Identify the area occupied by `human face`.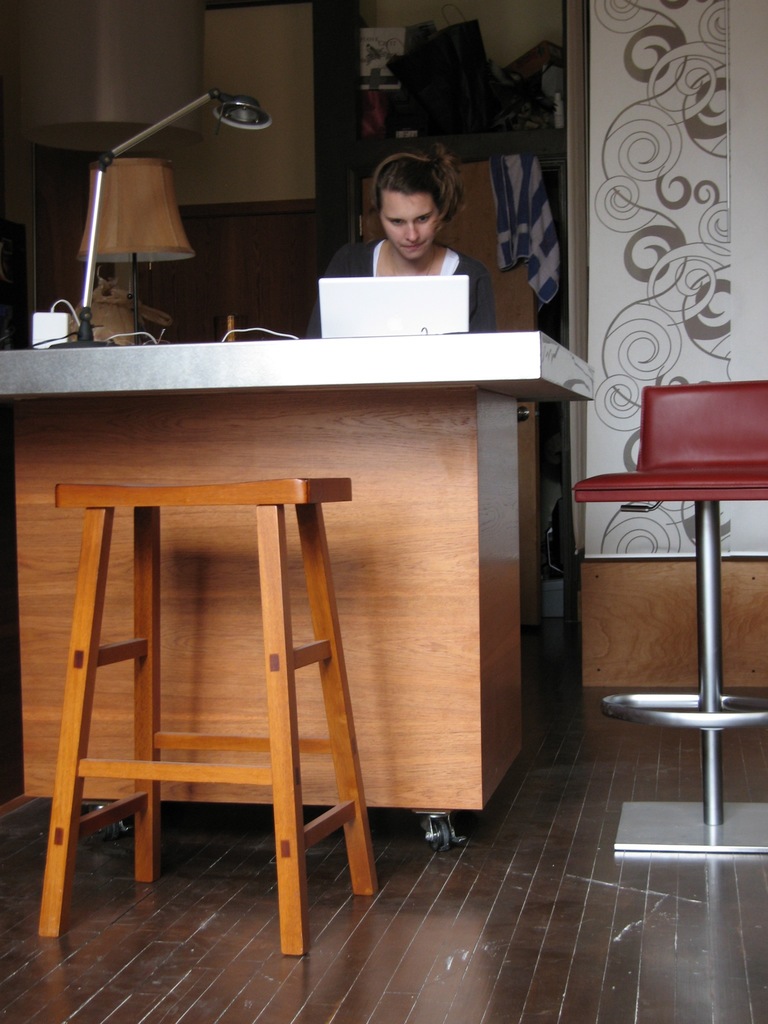
Area: l=378, t=193, r=441, b=259.
